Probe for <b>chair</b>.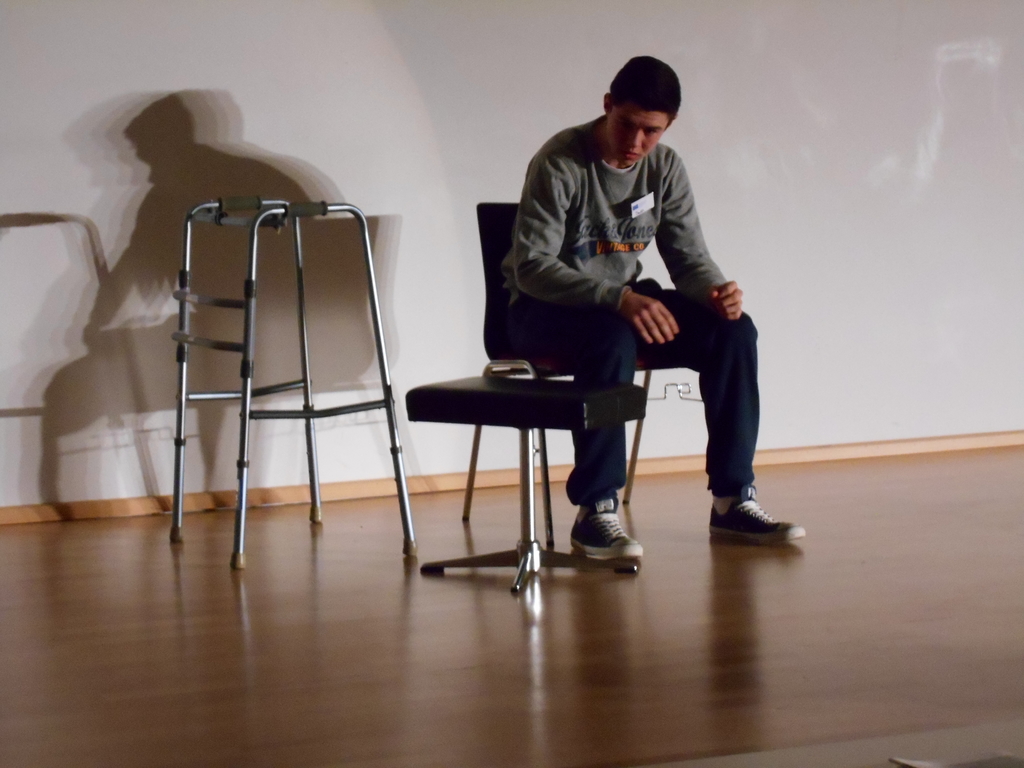
Probe result: [474, 196, 699, 552].
